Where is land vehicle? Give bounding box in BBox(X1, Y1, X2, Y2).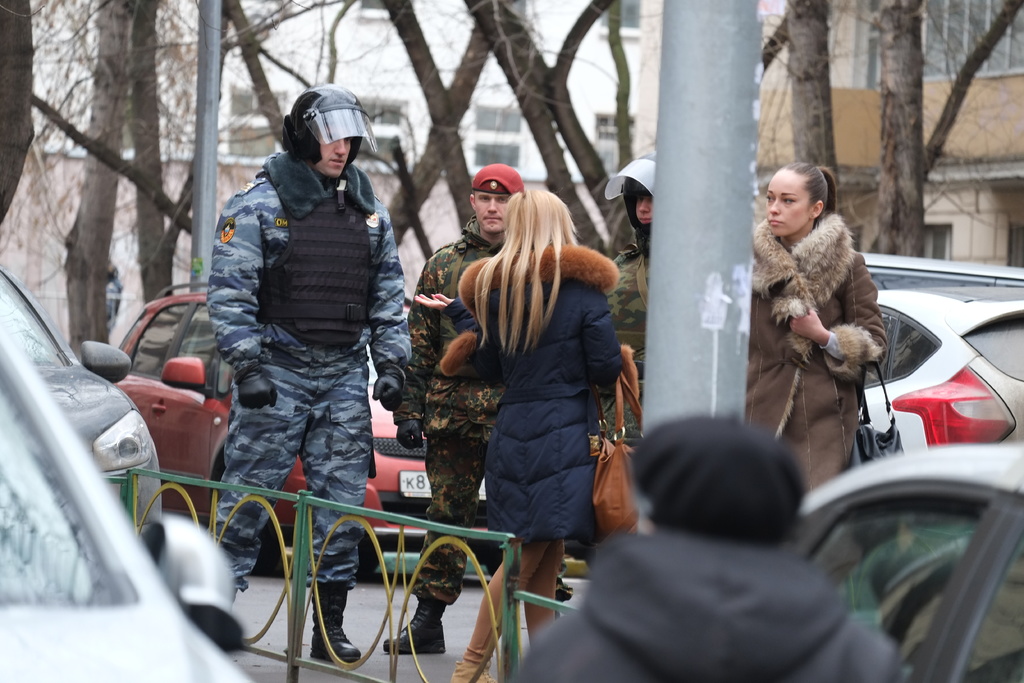
BBox(0, 273, 163, 562).
